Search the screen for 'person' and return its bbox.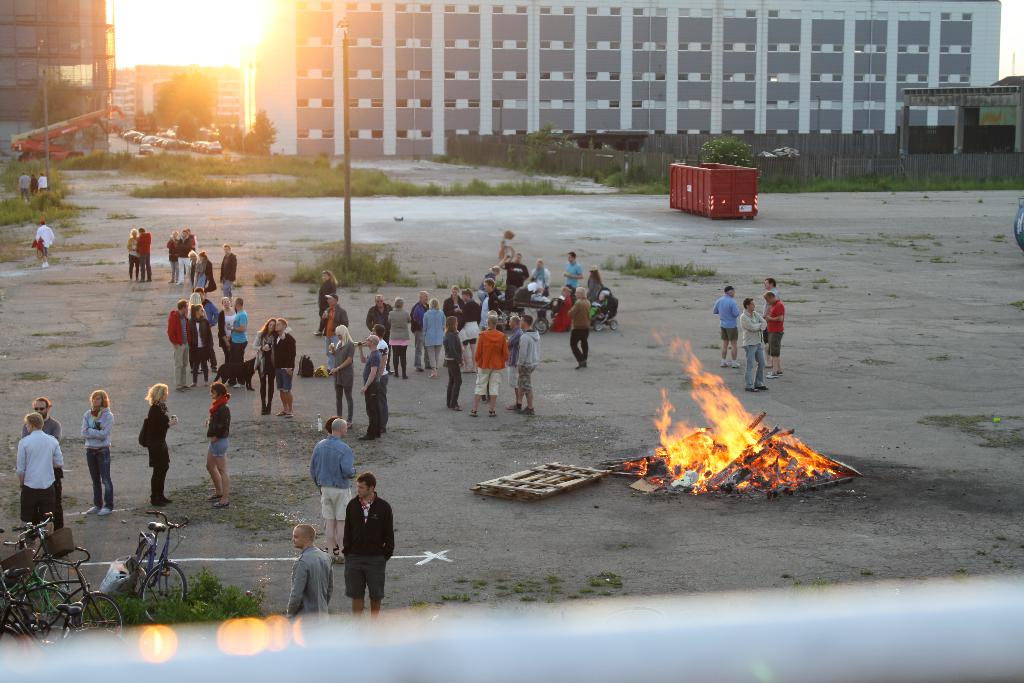
Found: [x1=16, y1=172, x2=28, y2=206].
